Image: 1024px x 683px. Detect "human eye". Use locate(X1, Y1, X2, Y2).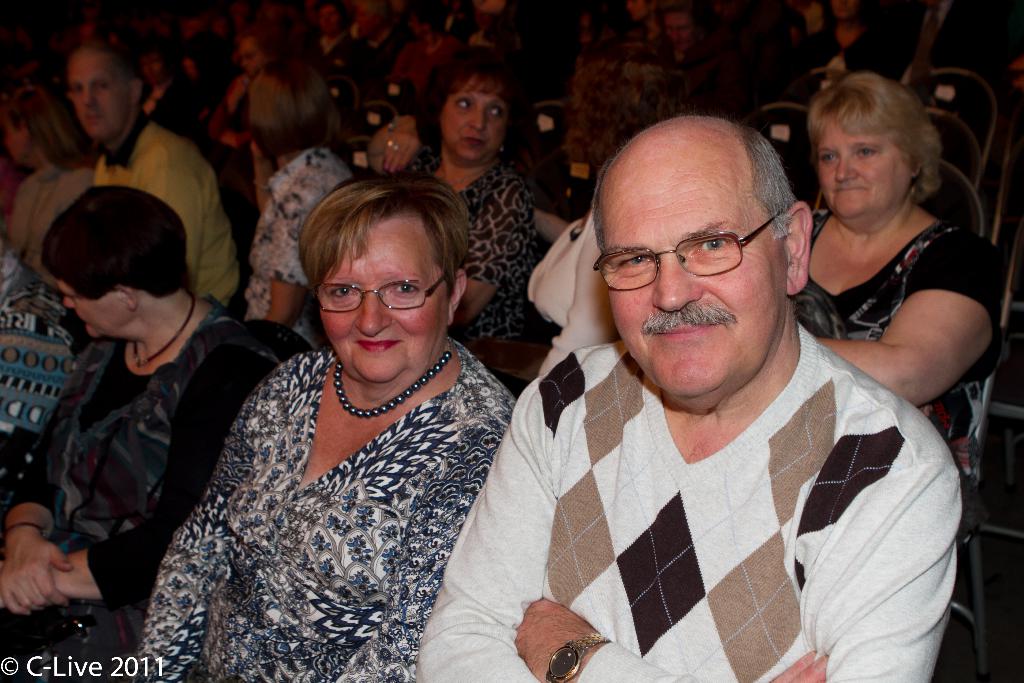
locate(490, 102, 504, 122).
